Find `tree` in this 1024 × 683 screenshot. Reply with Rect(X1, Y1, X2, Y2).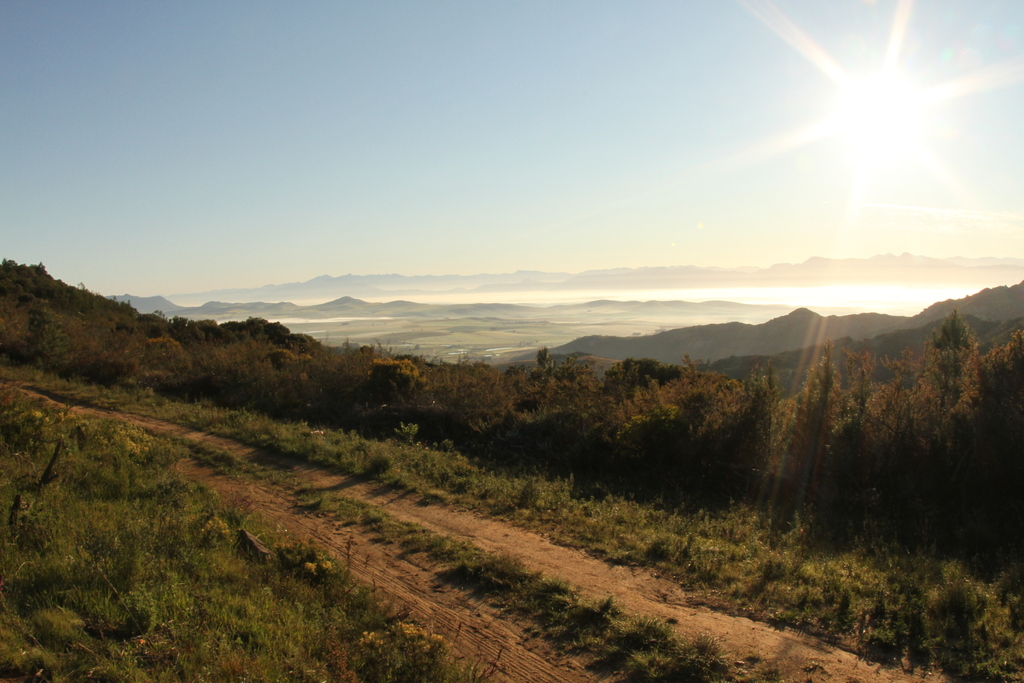
Rect(916, 305, 984, 541).
